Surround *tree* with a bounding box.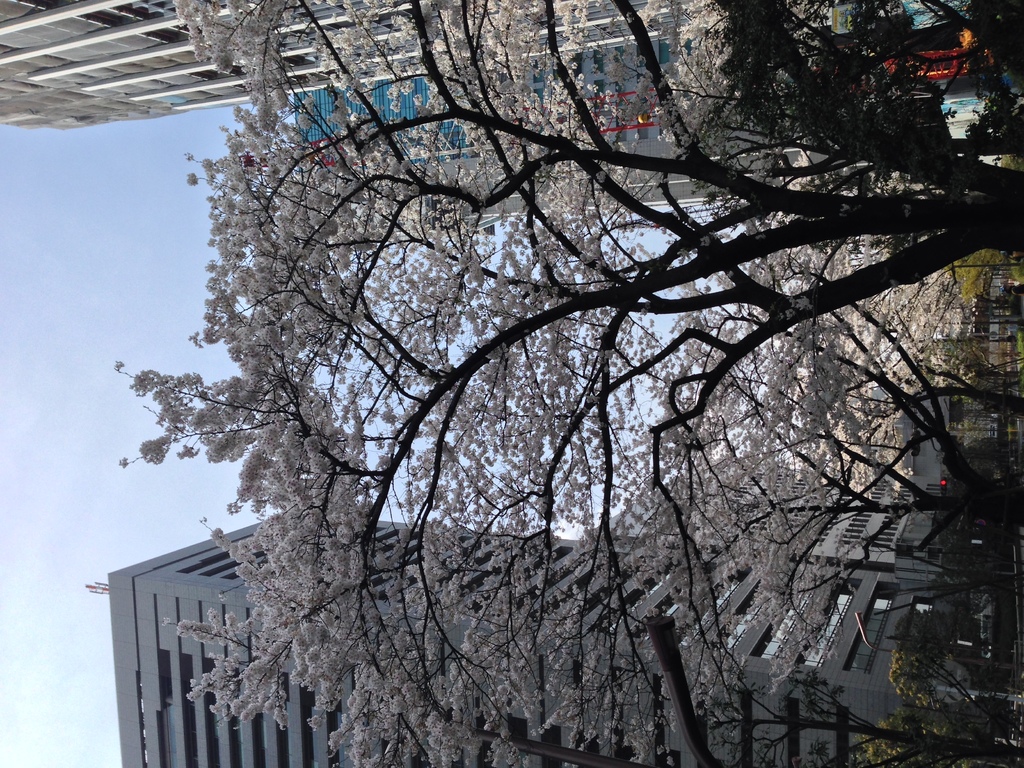
select_region(858, 700, 1023, 767).
